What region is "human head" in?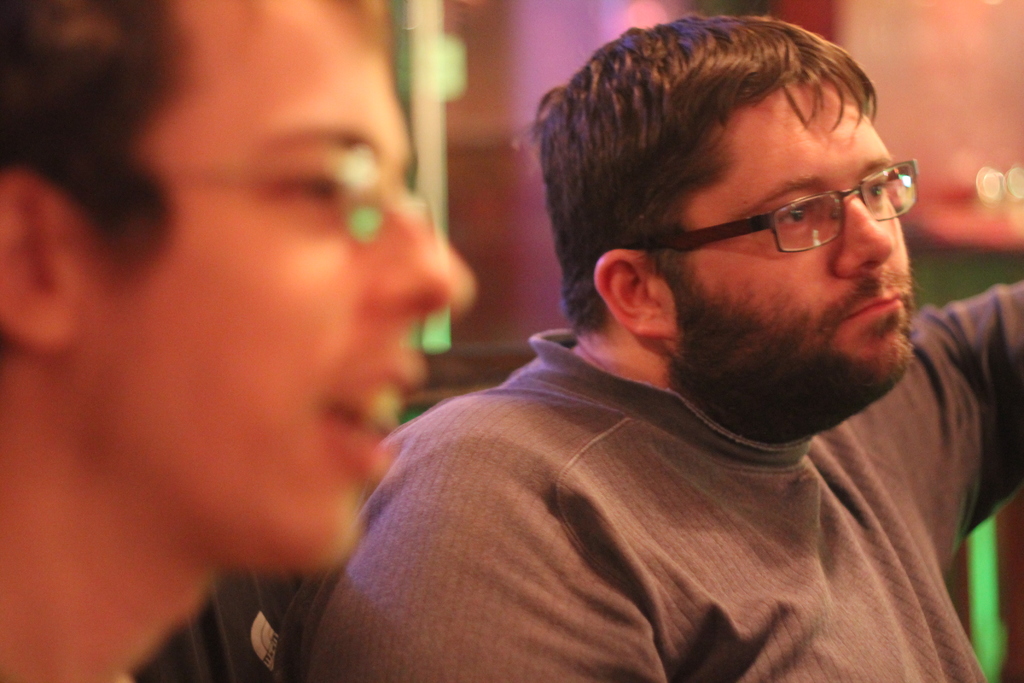
{"left": 0, "top": 0, "right": 443, "bottom": 567}.
